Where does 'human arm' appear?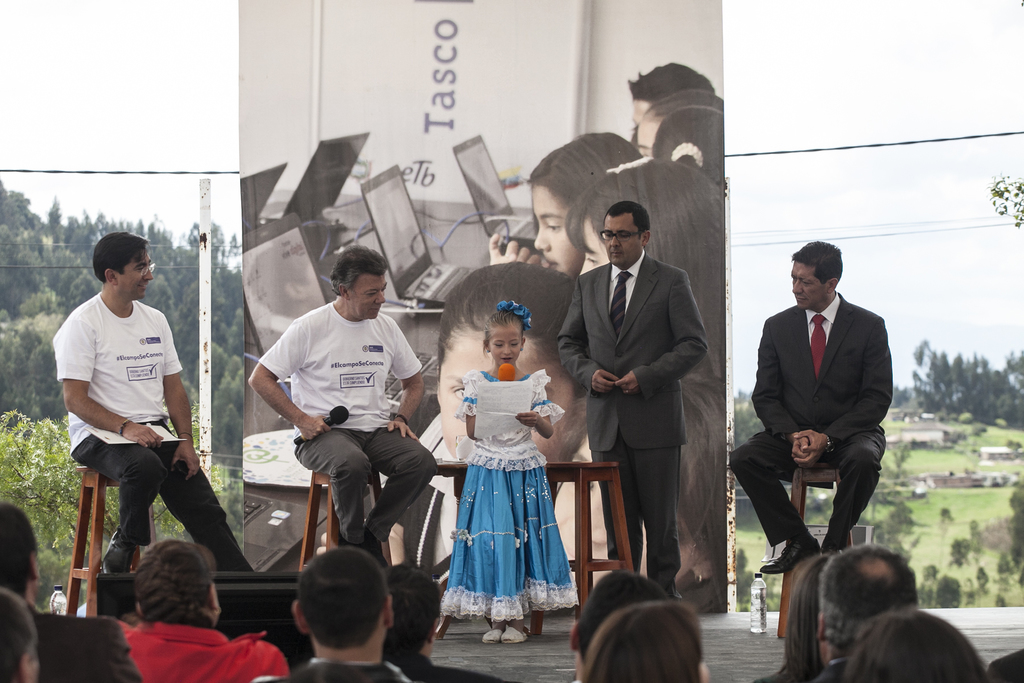
Appears at 748:320:820:468.
